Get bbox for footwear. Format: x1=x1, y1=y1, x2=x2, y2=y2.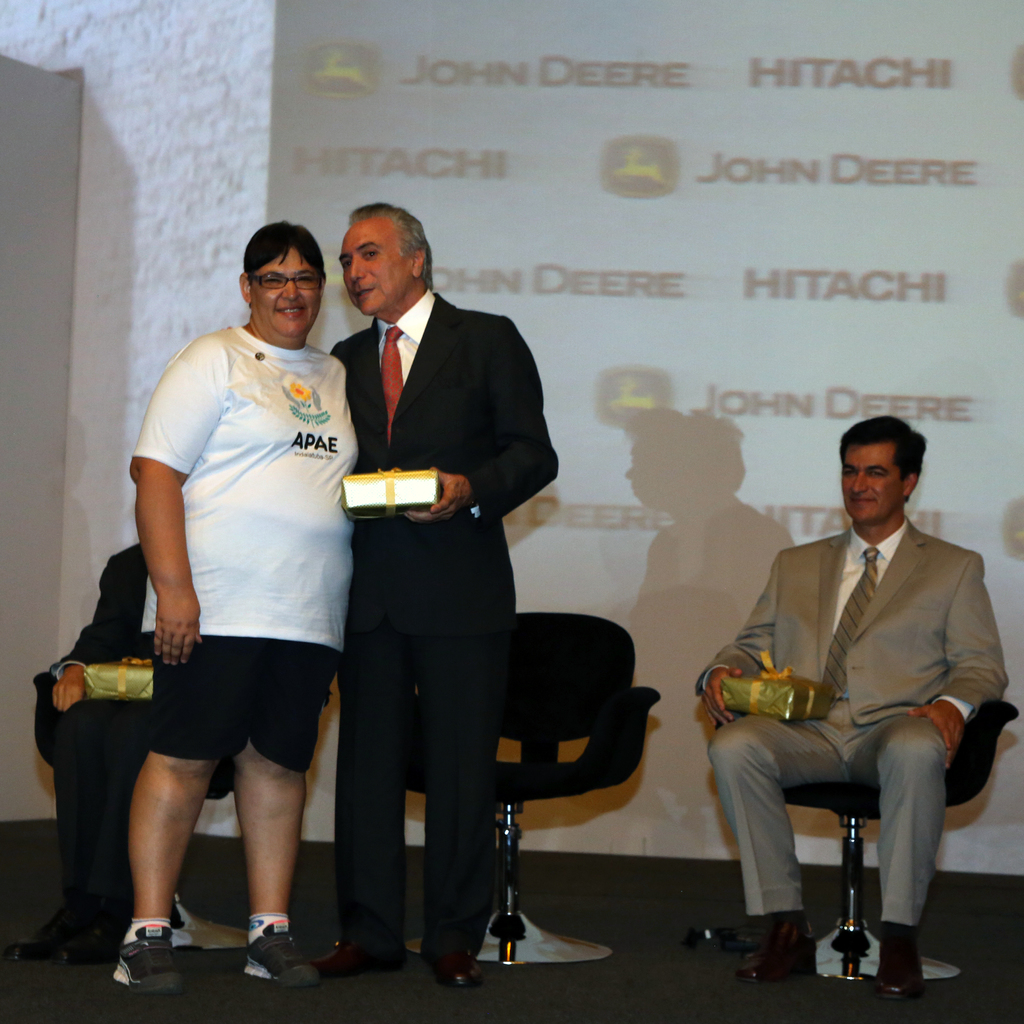
x1=106, y1=921, x2=184, y2=994.
